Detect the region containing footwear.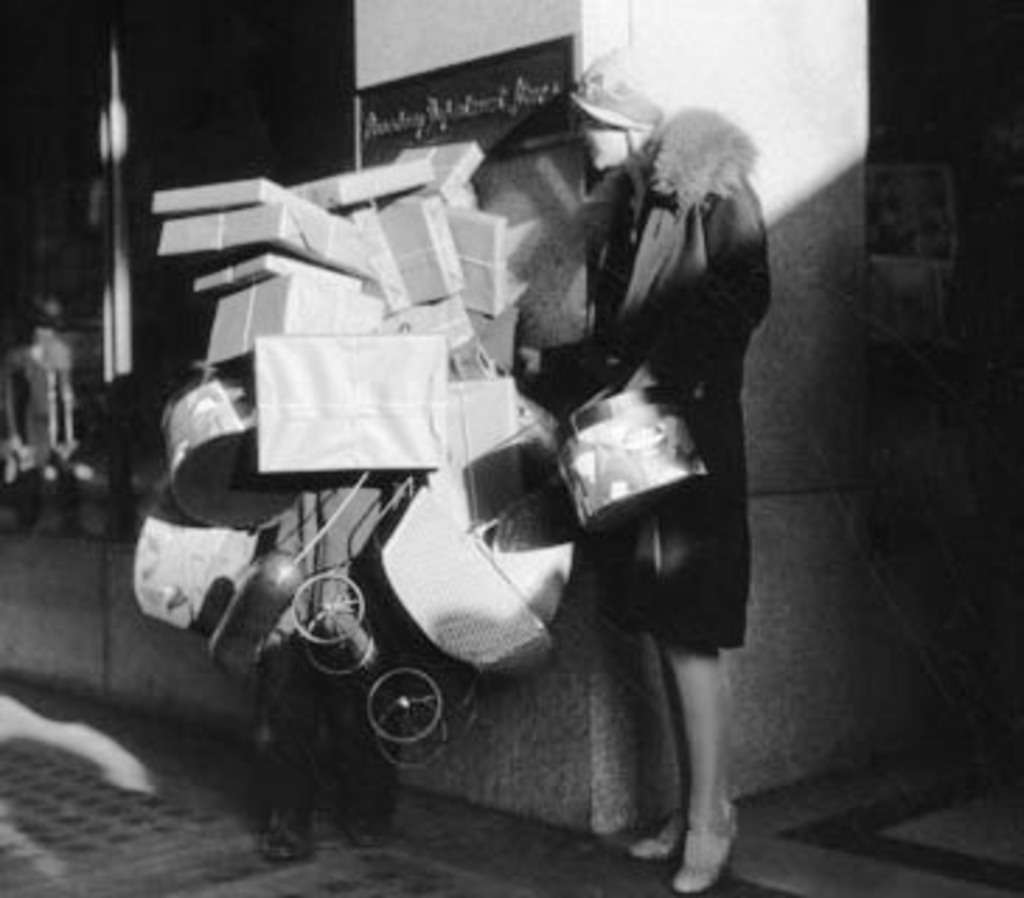
(634, 822, 690, 864).
